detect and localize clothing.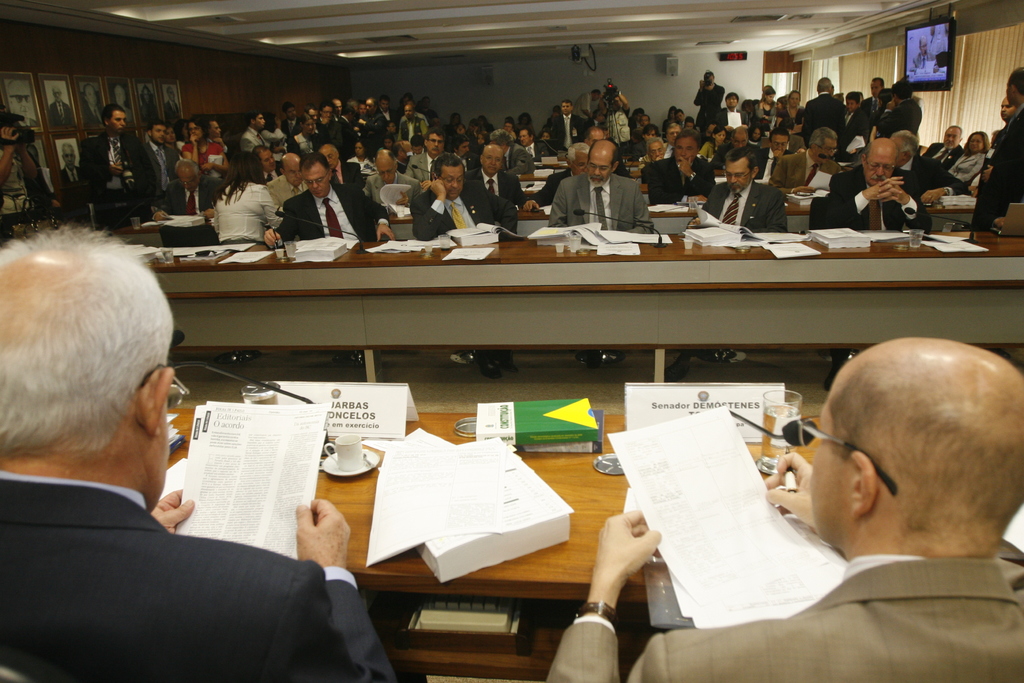
Localized at [left=6, top=395, right=408, bottom=678].
